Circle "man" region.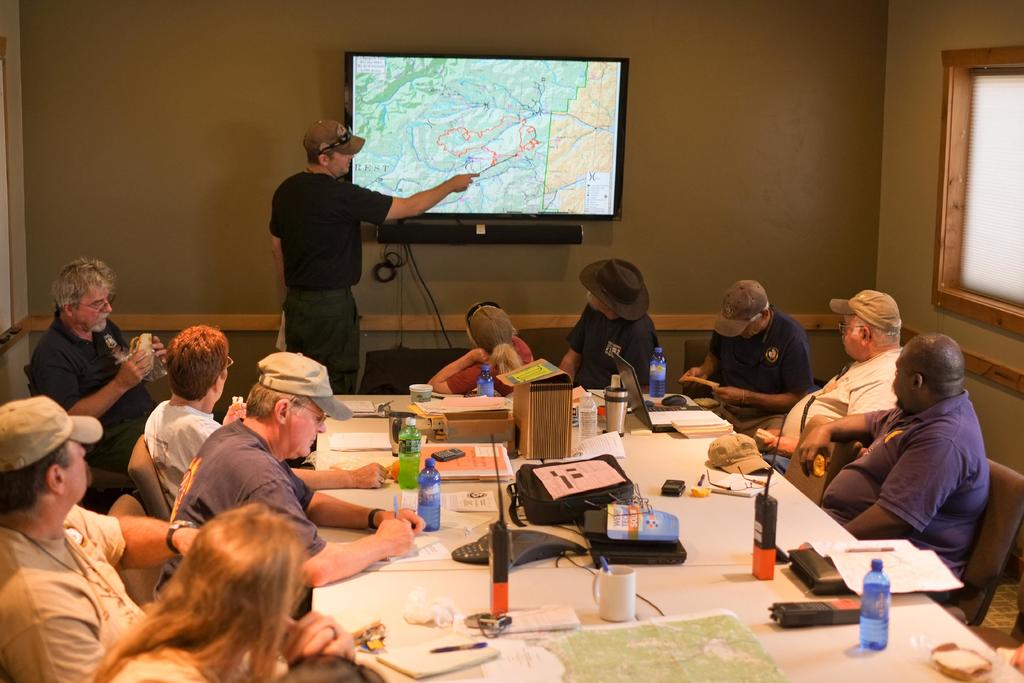
Region: bbox=[0, 397, 204, 682].
